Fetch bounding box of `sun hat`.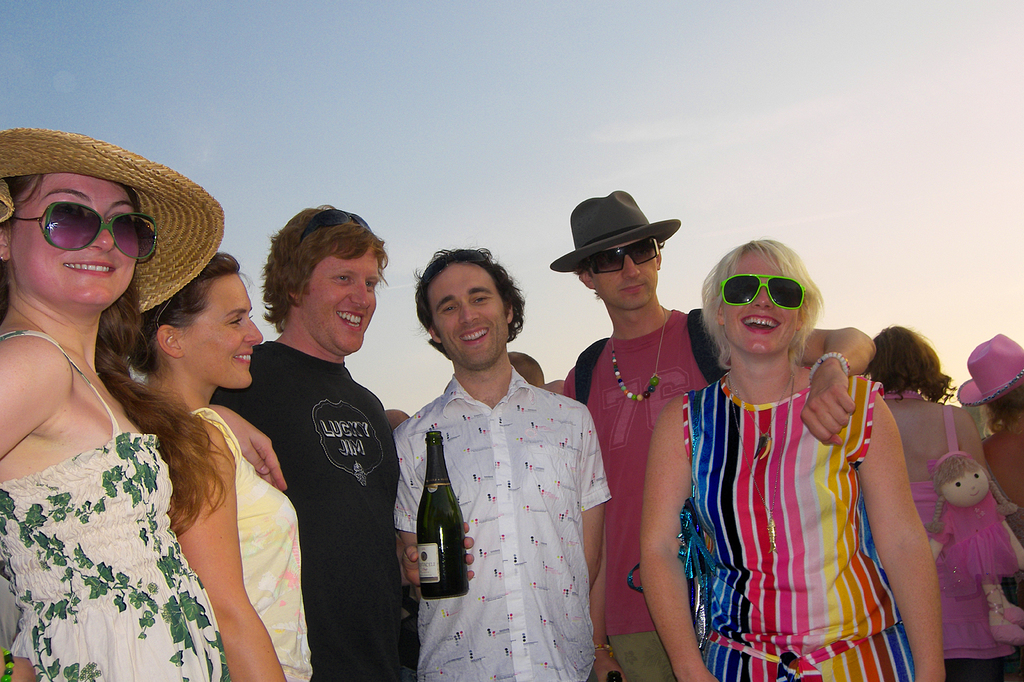
Bbox: BBox(950, 331, 1023, 409).
